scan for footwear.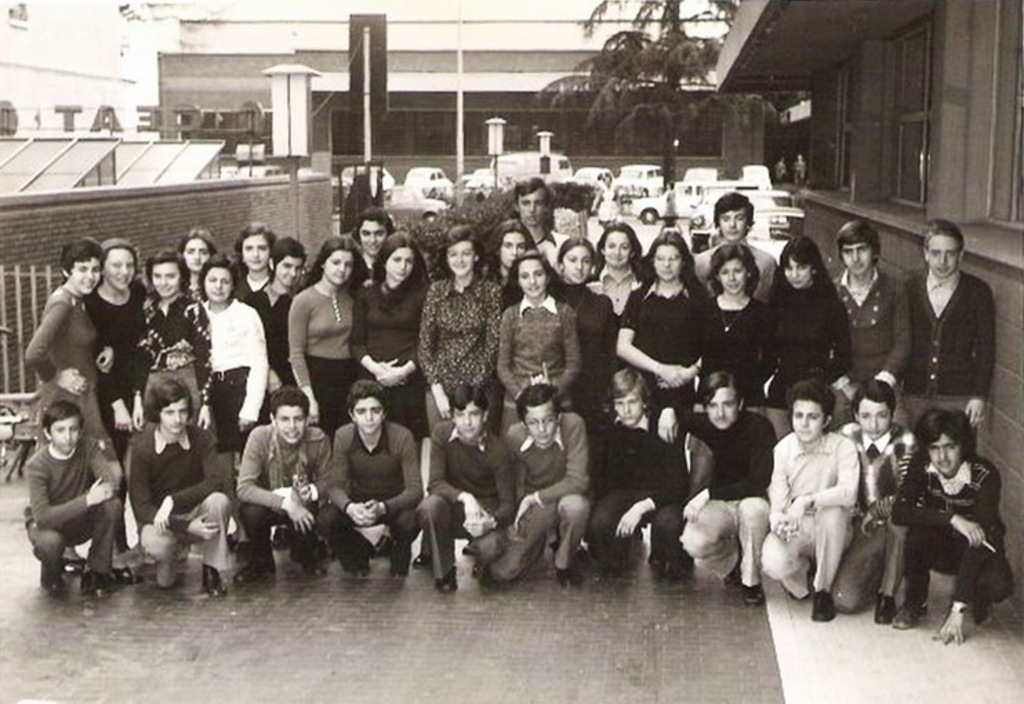
Scan result: bbox=(413, 554, 433, 569).
